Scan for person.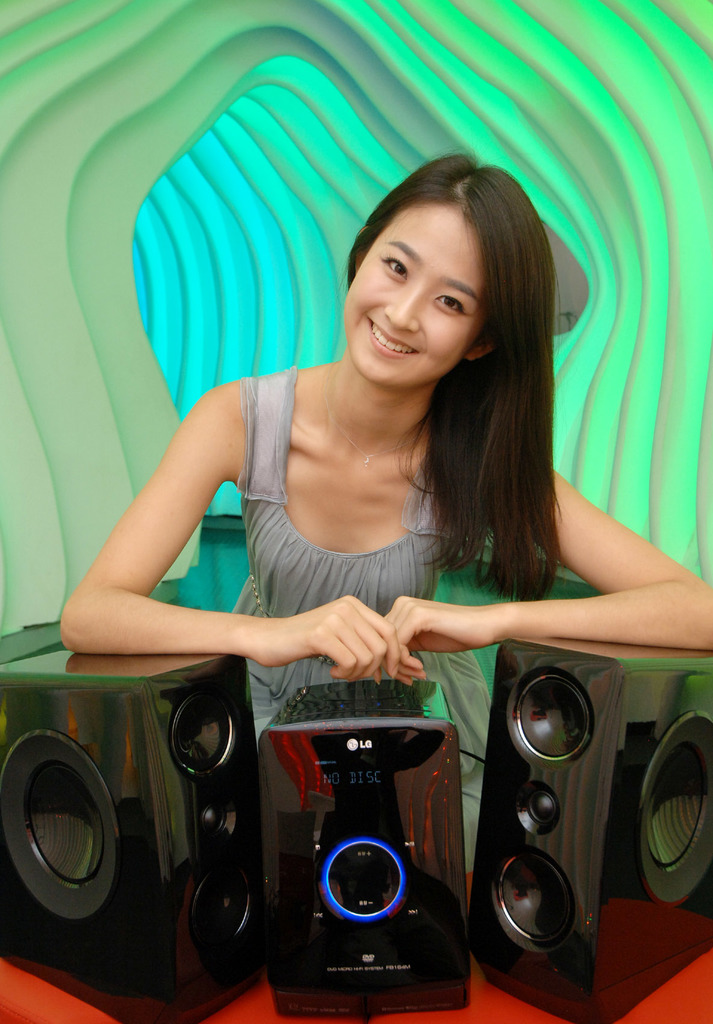
Scan result: 91, 135, 630, 991.
